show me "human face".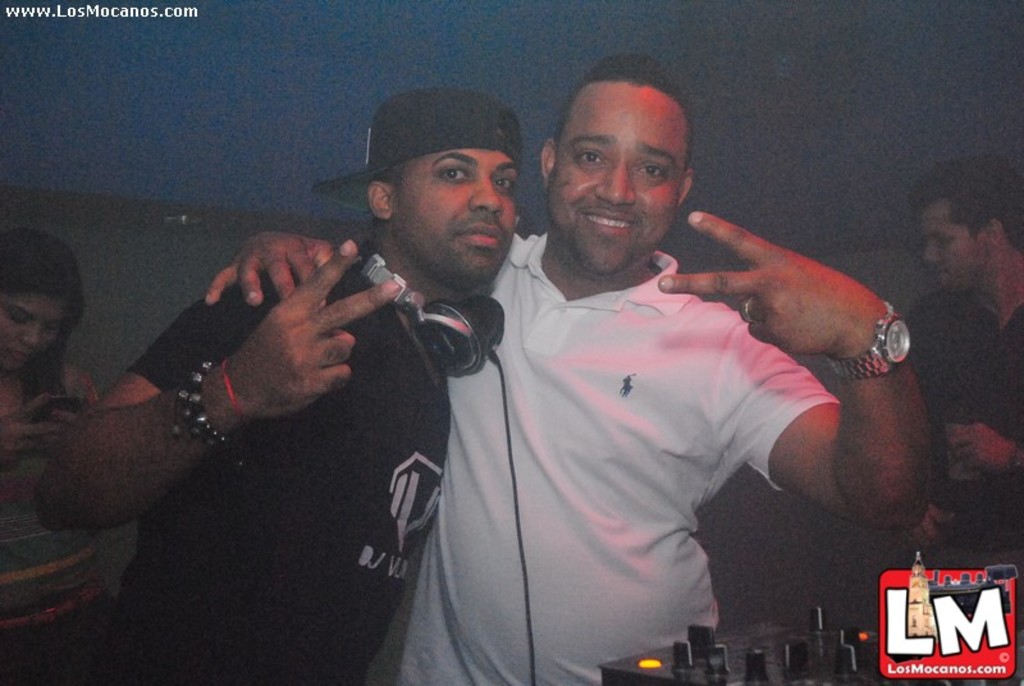
"human face" is here: <region>0, 291, 68, 369</region>.
